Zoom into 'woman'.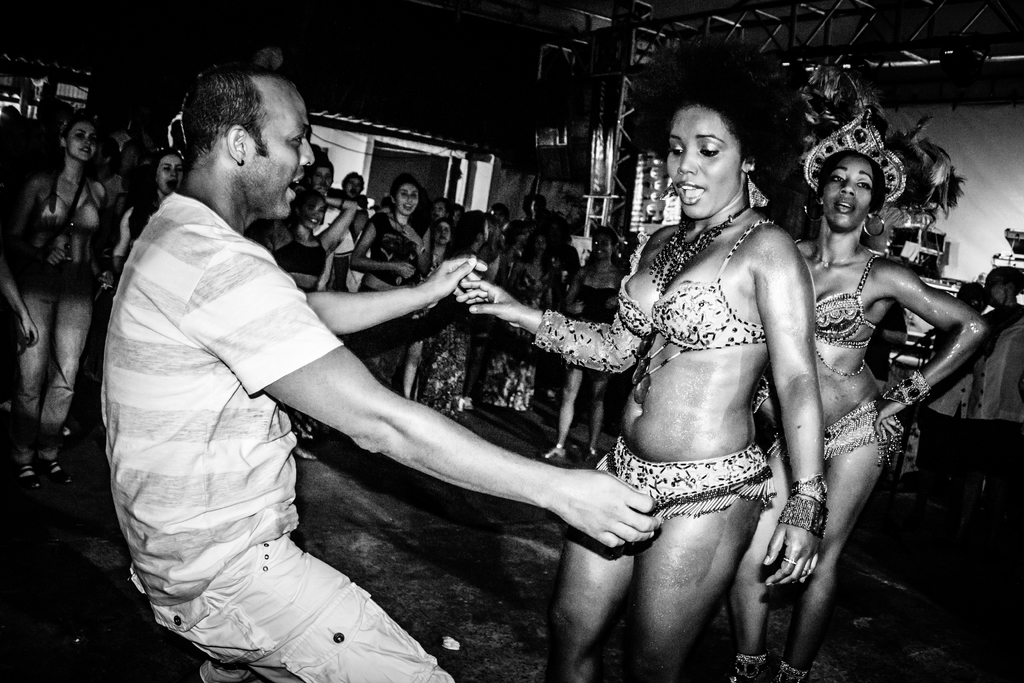
Zoom target: [left=972, top=265, right=1023, bottom=515].
